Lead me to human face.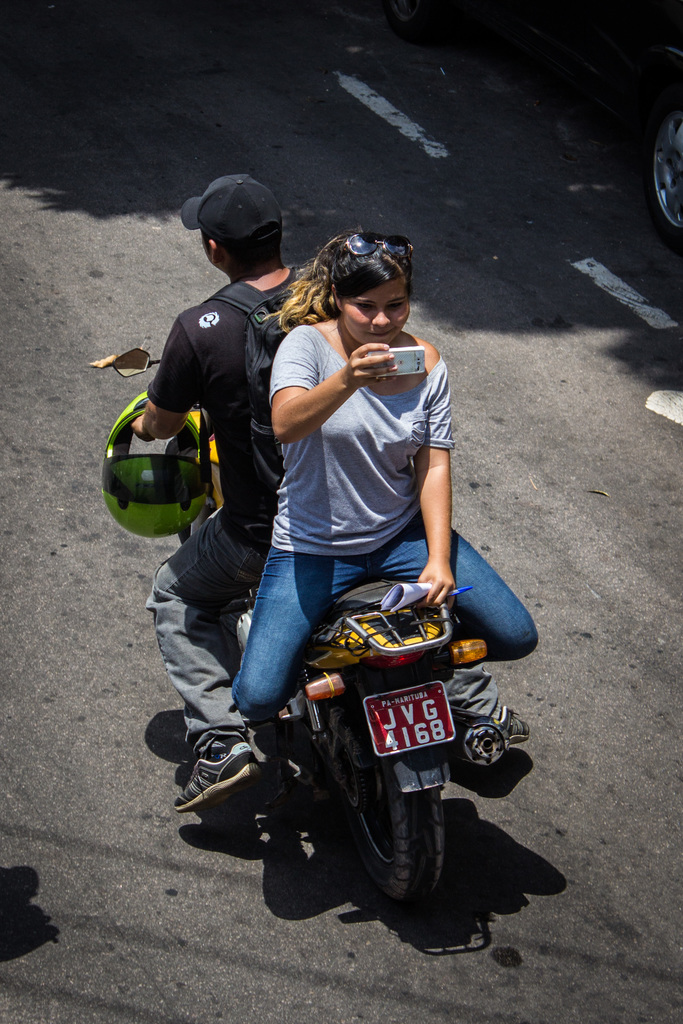
Lead to [left=338, top=278, right=410, bottom=348].
